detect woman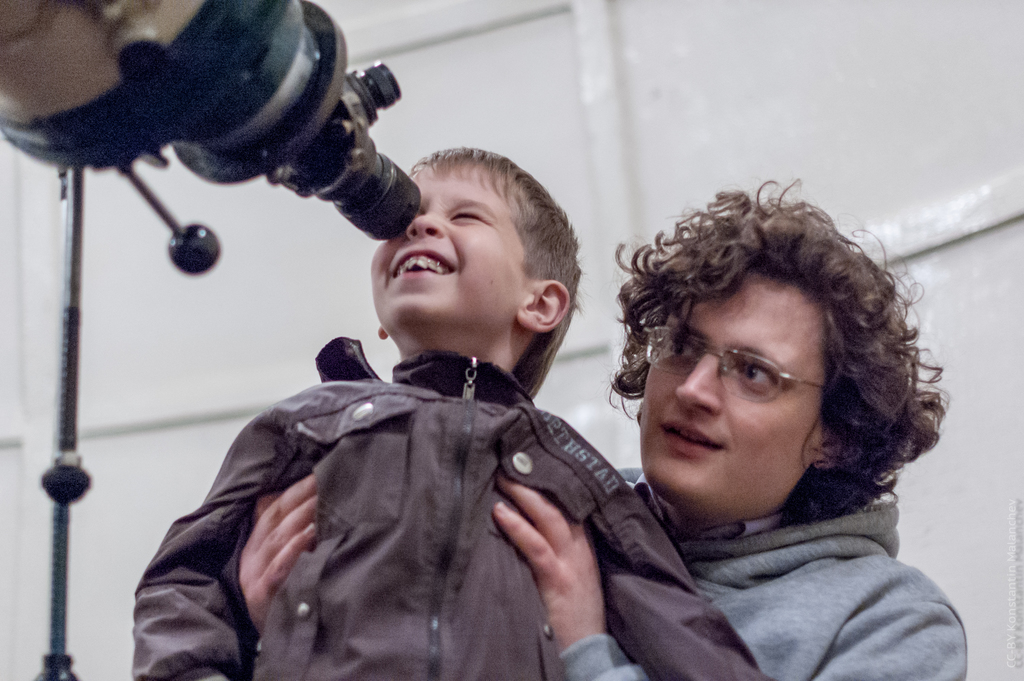
[left=236, top=181, right=968, bottom=680]
